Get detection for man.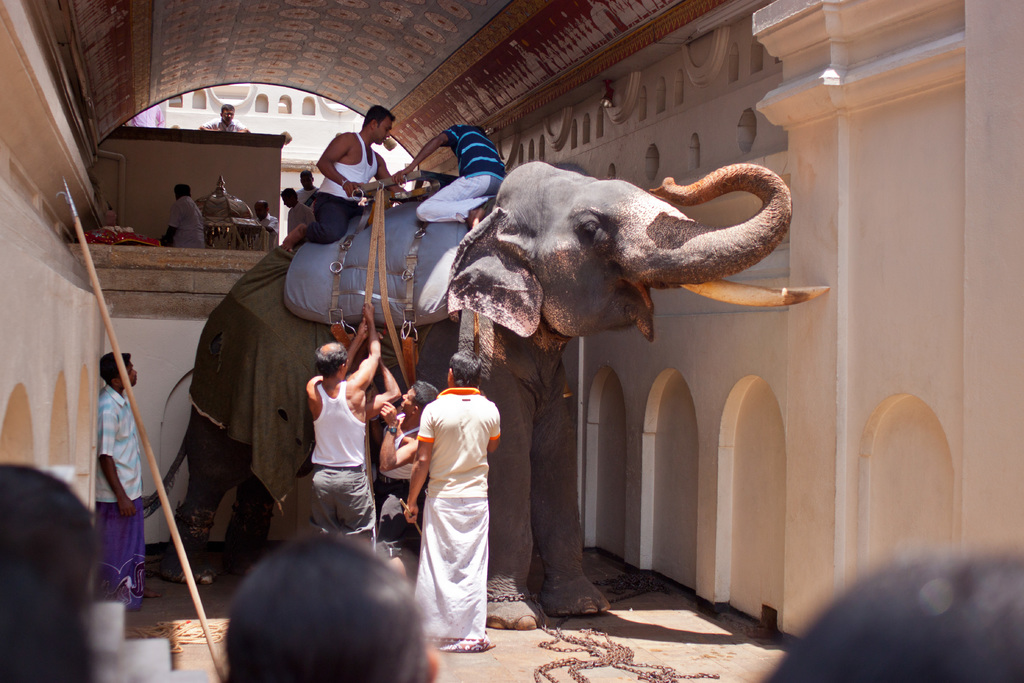
Detection: rect(280, 184, 316, 233).
